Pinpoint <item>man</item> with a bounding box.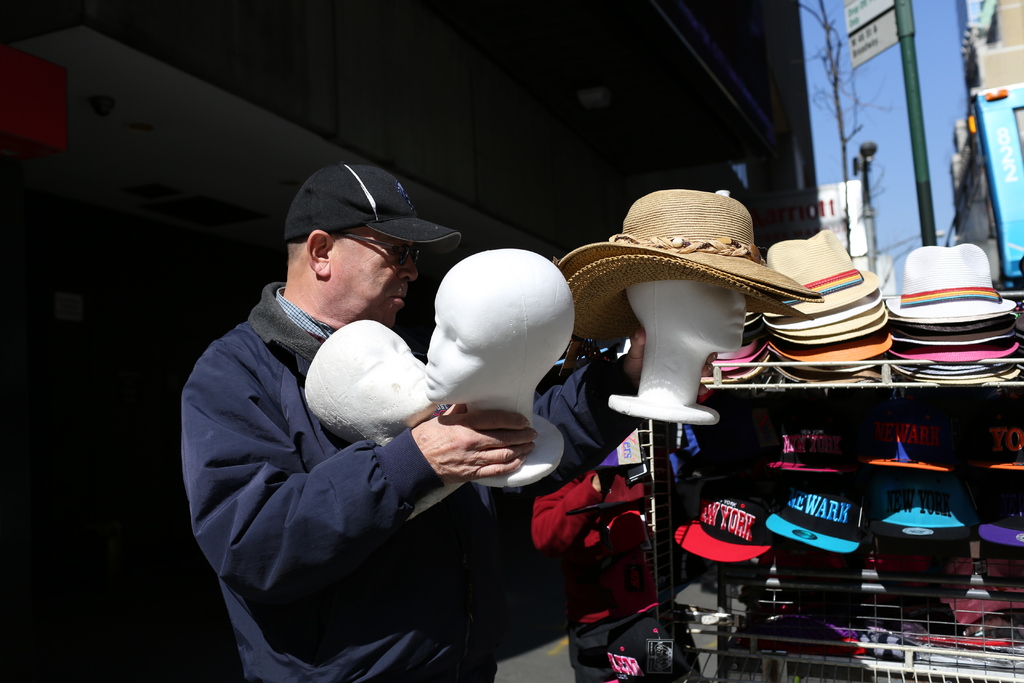
crop(165, 156, 663, 682).
